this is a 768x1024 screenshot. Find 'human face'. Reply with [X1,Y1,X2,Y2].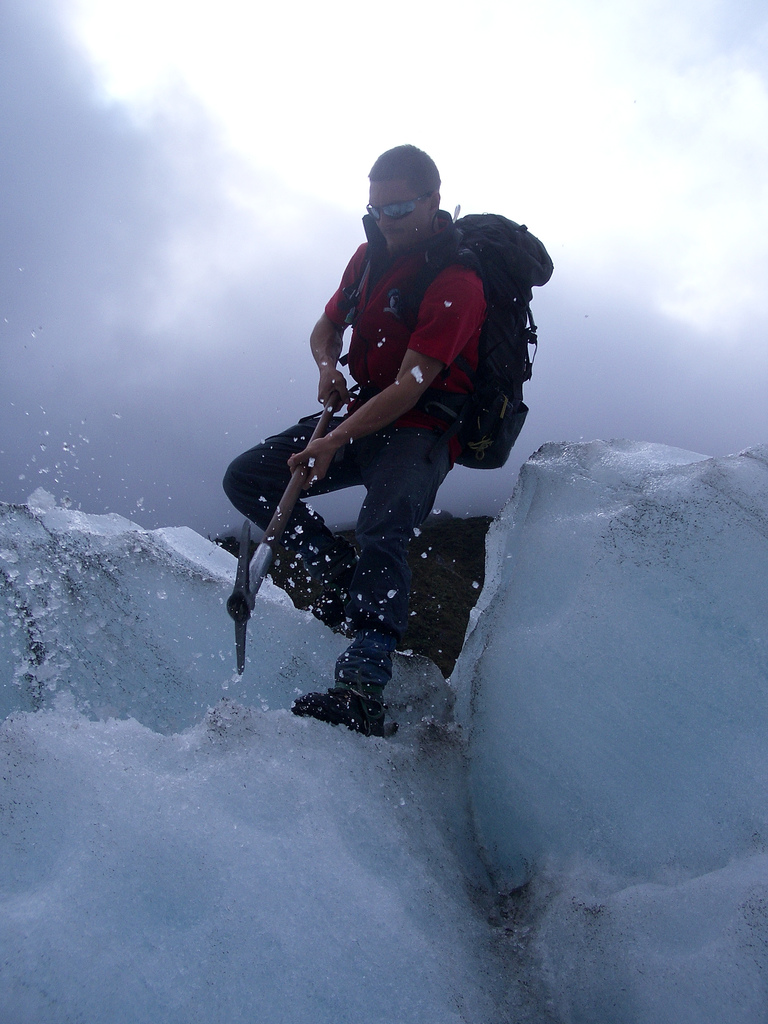
[372,171,431,250].
